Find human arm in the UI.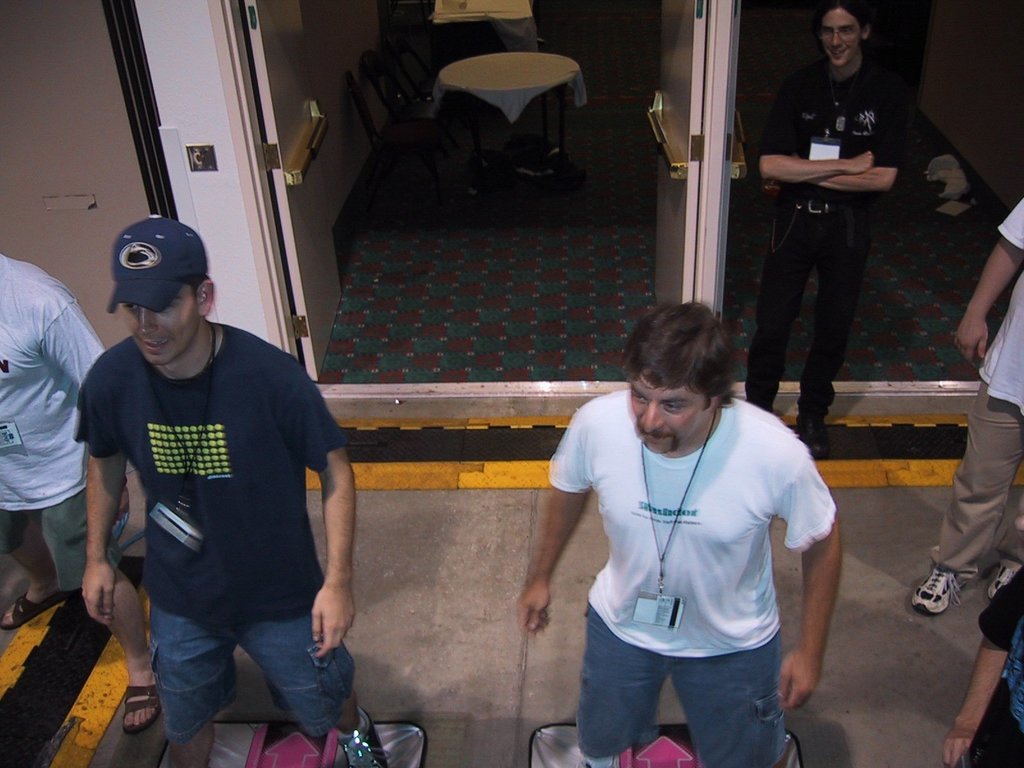
UI element at 77 362 134 591.
